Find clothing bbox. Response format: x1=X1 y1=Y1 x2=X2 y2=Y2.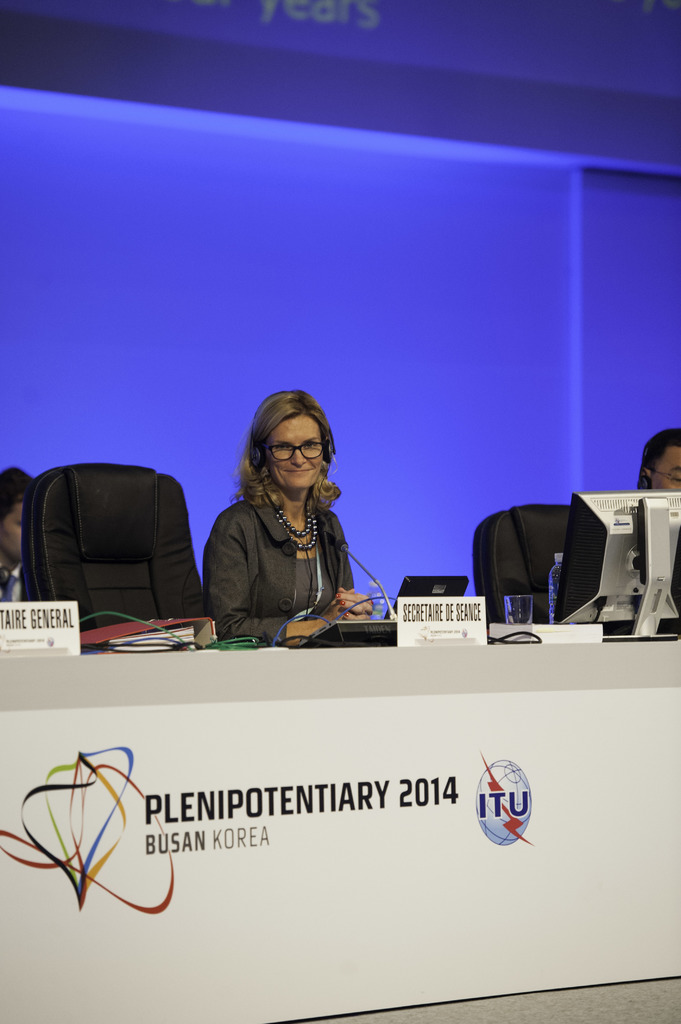
x1=190 y1=455 x2=389 y2=633.
